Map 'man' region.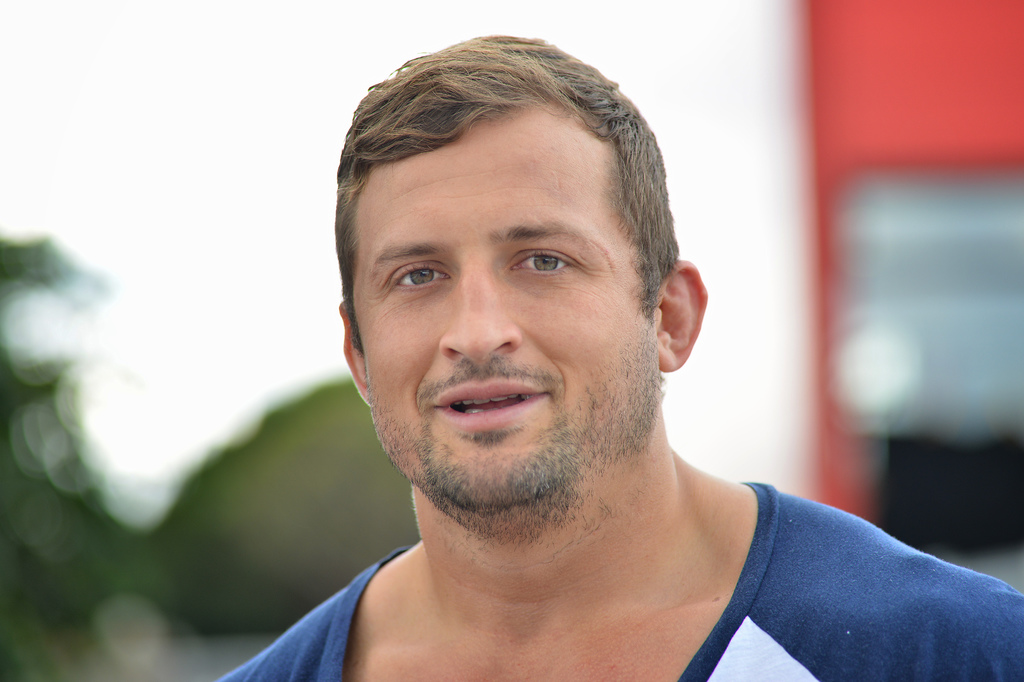
Mapped to (left=192, top=45, right=983, bottom=672).
